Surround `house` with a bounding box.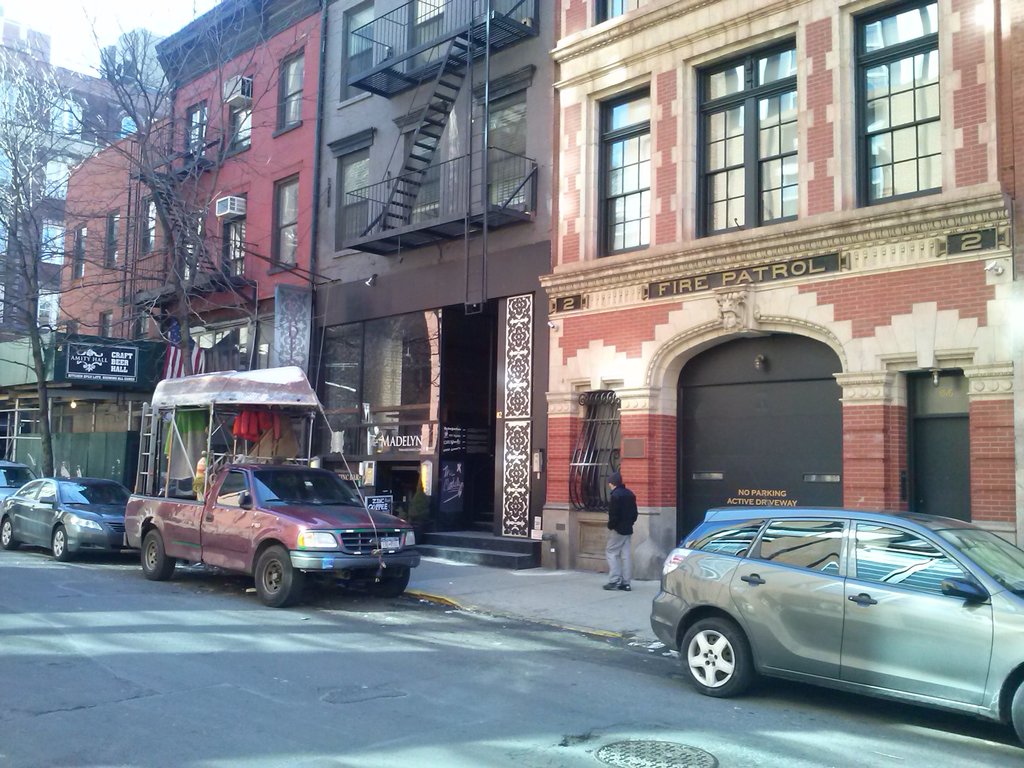
0 32 177 388.
